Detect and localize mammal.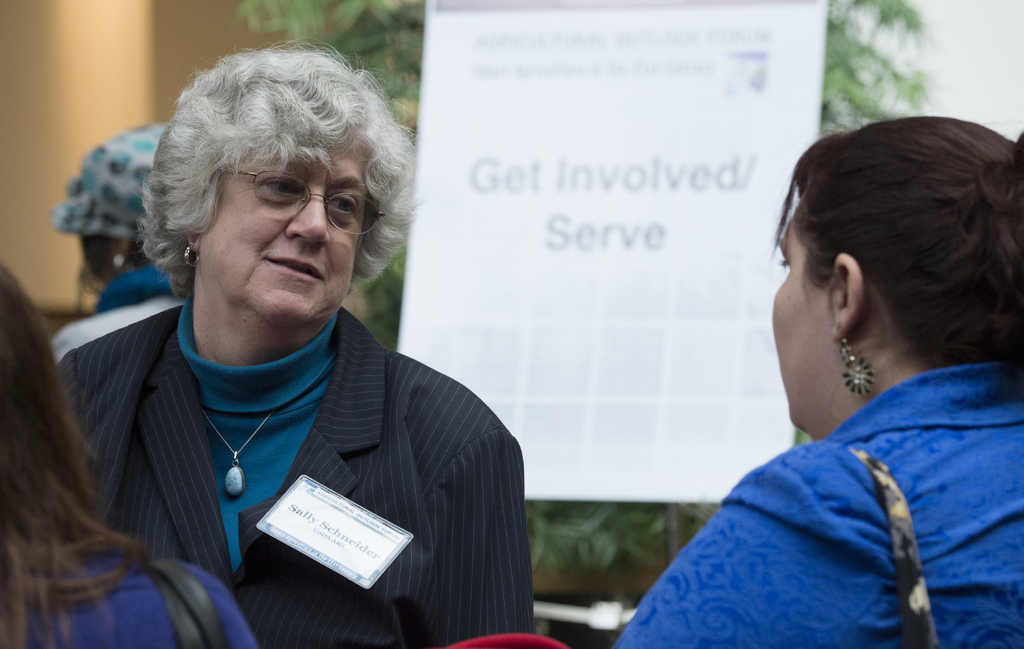
Localized at (left=596, top=109, right=1023, bottom=648).
